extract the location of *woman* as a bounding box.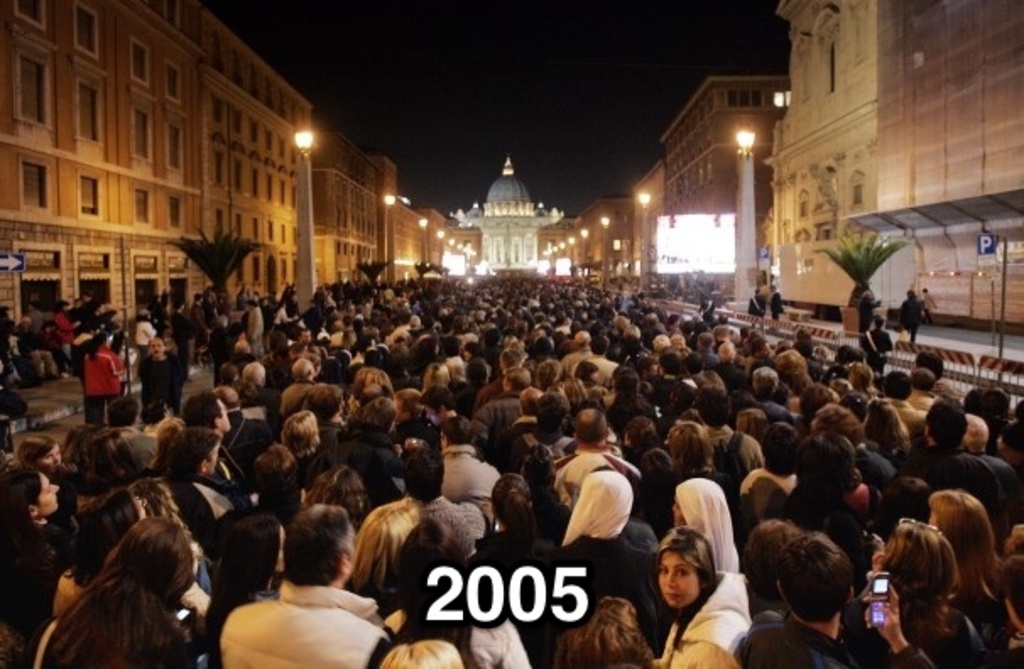
crop(475, 470, 559, 586).
